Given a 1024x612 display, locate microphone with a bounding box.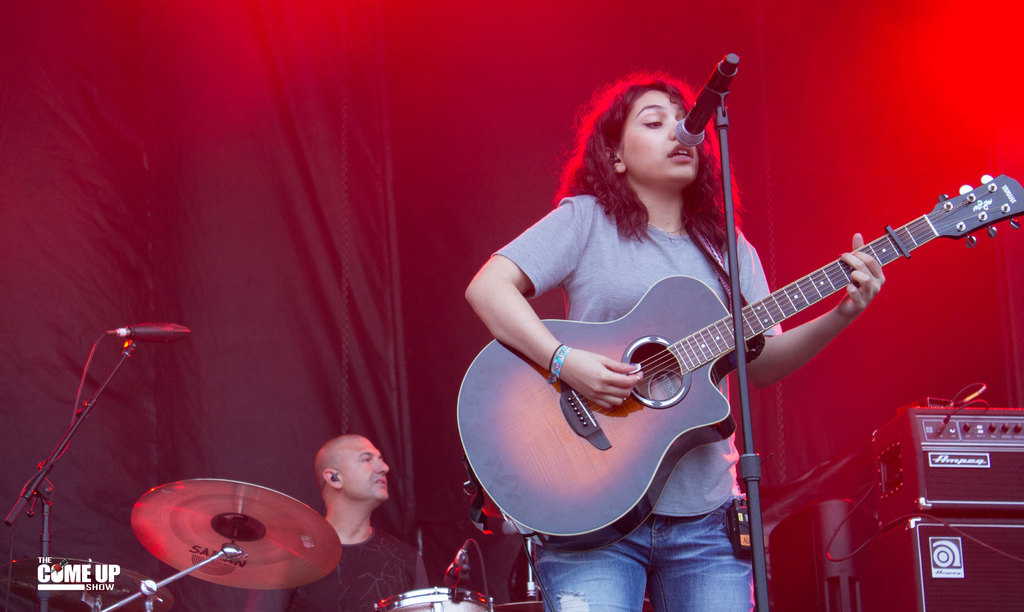
Located: <region>113, 320, 194, 342</region>.
